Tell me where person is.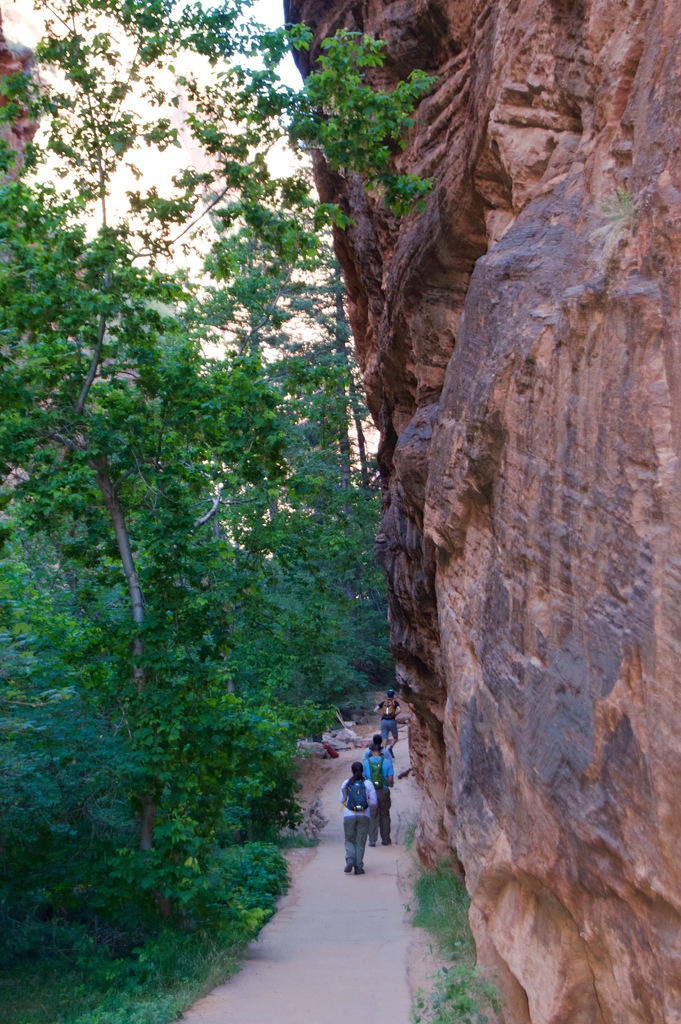
person is at select_region(347, 767, 373, 875).
